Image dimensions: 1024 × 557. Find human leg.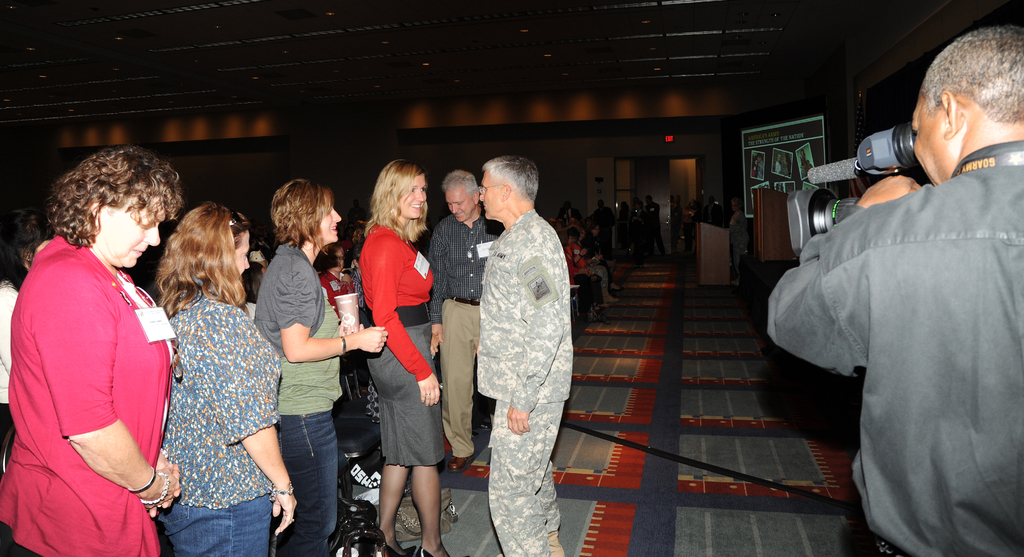
crop(156, 465, 276, 556).
